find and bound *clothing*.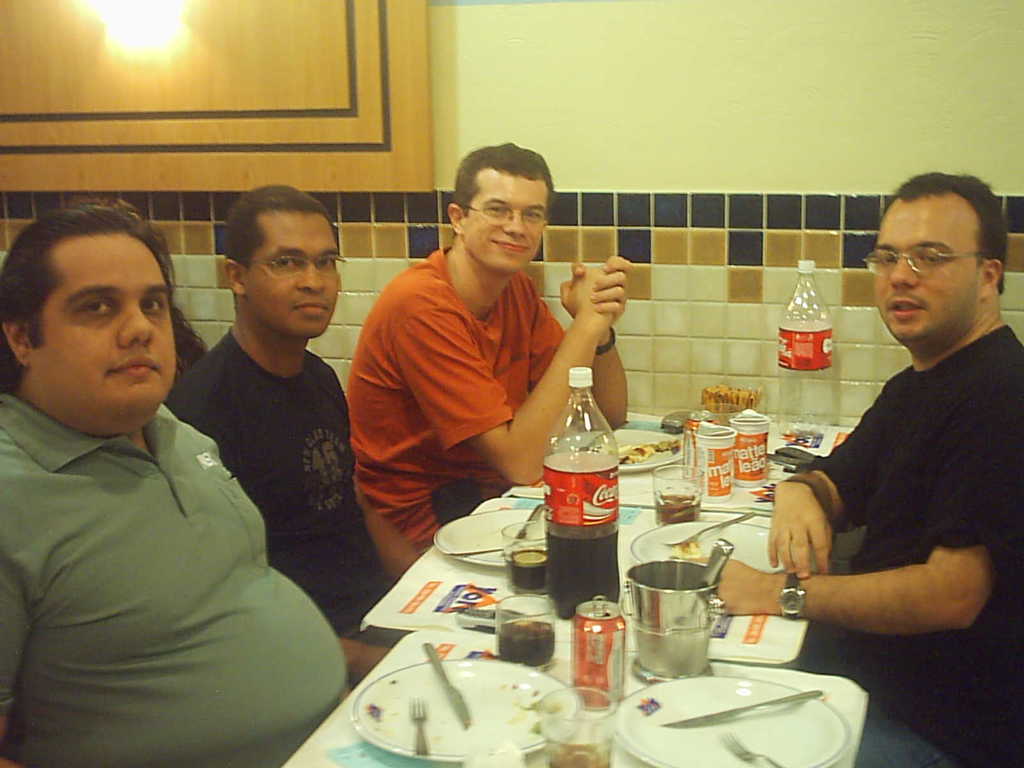
Bound: x1=342, y1=241, x2=568, y2=555.
